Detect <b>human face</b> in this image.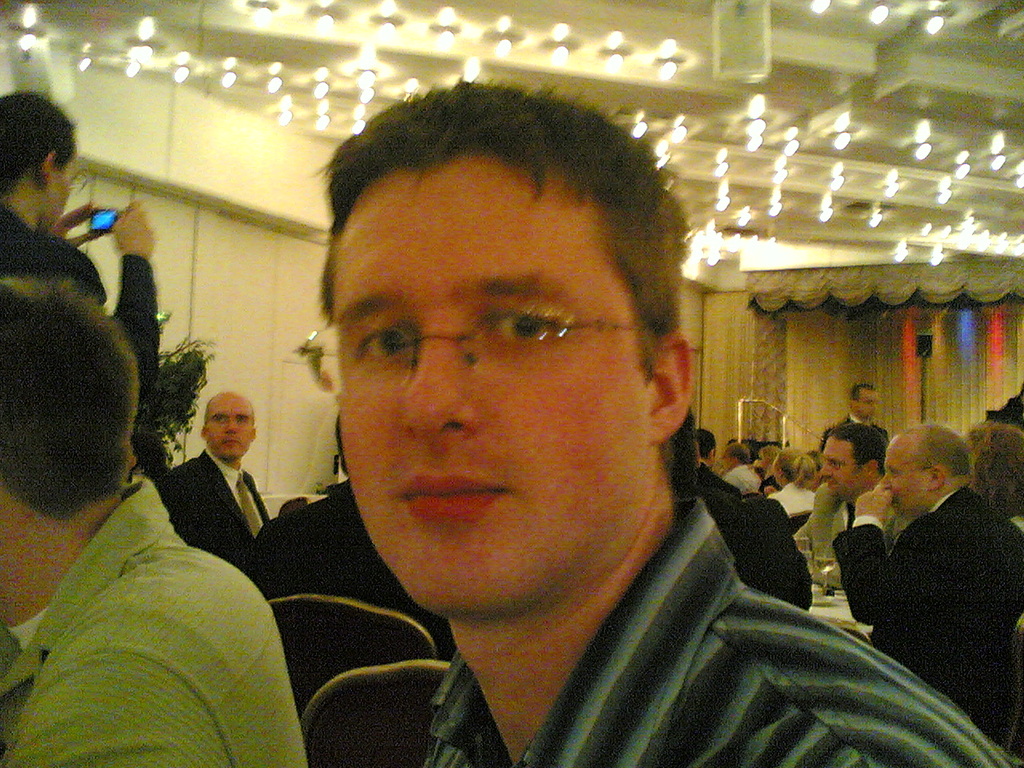
Detection: pyautogui.locateOnScreen(823, 439, 855, 495).
